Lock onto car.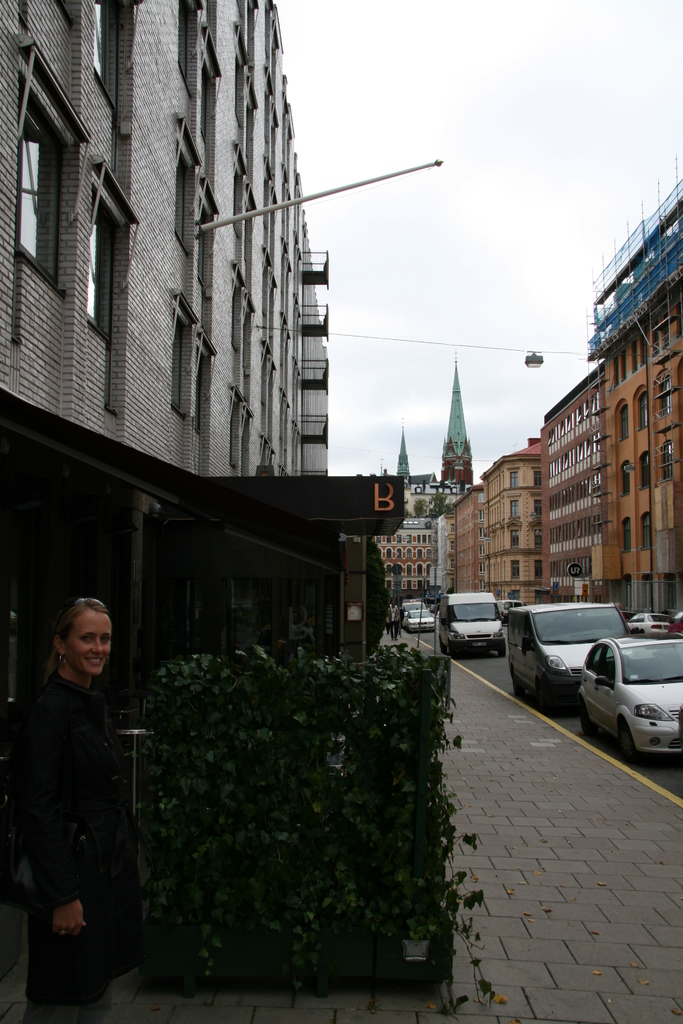
Locked: <box>576,623,682,775</box>.
